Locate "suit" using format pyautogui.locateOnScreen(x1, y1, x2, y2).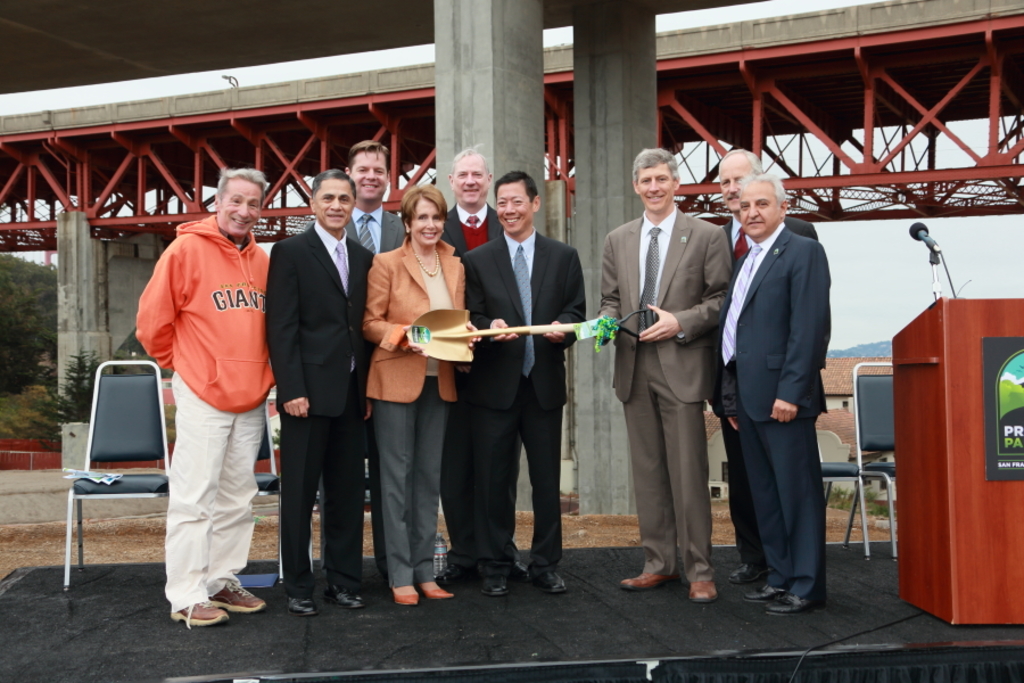
pyautogui.locateOnScreen(713, 216, 832, 603).
